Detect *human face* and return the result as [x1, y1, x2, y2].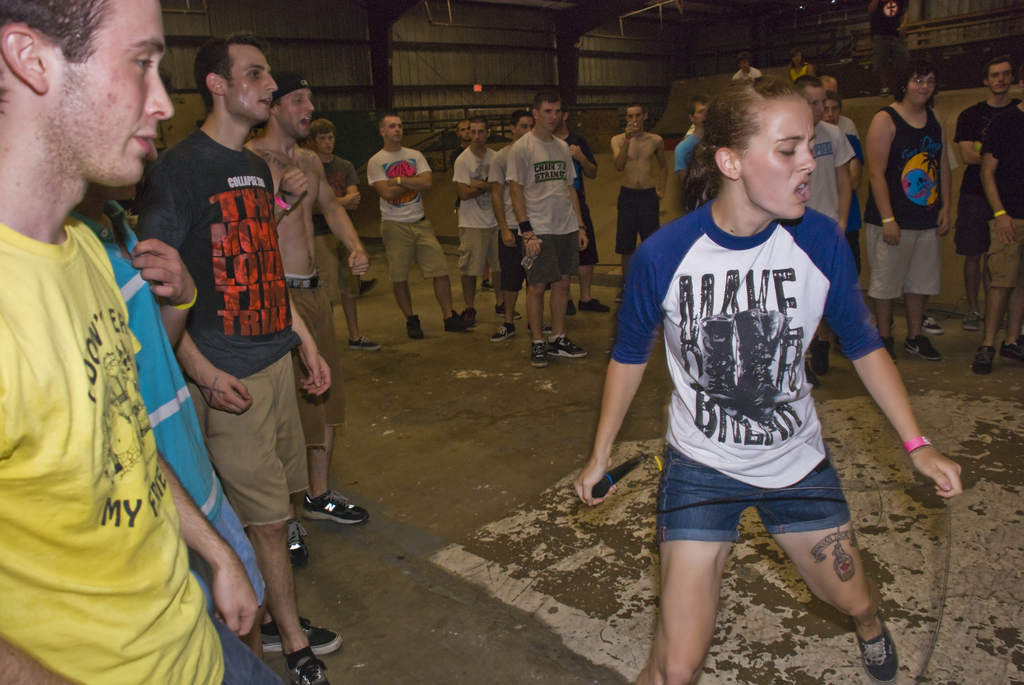
[50, 0, 171, 187].
